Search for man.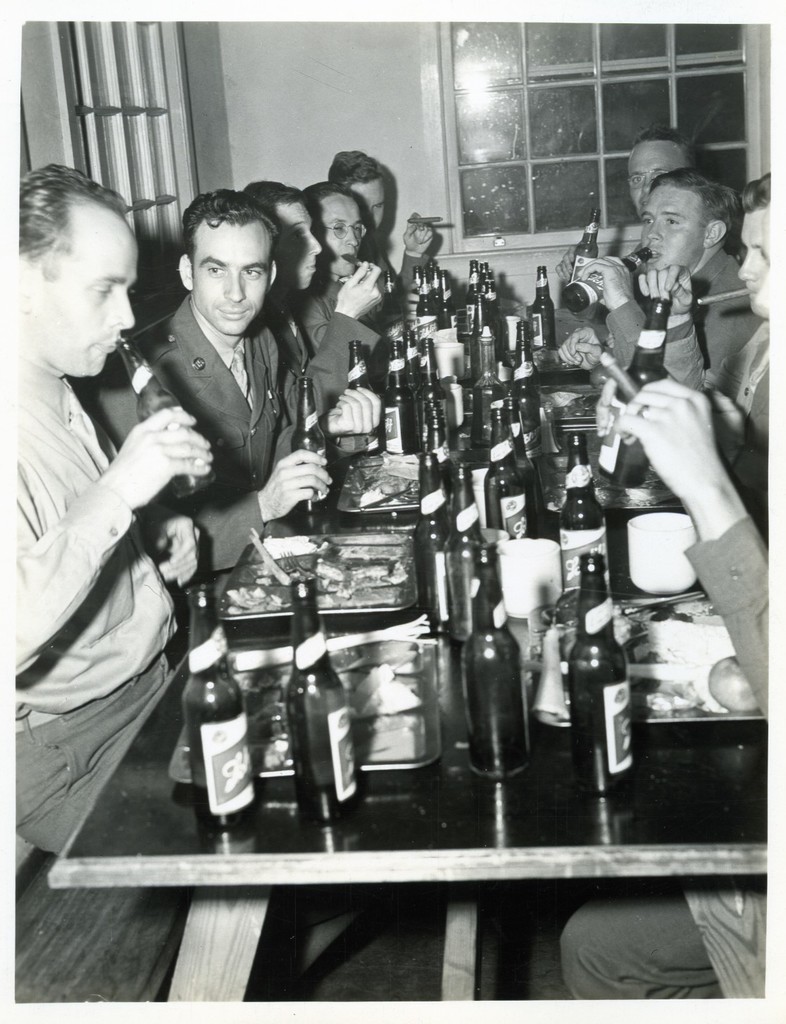
Found at pyautogui.locateOnScreen(597, 176, 785, 572).
